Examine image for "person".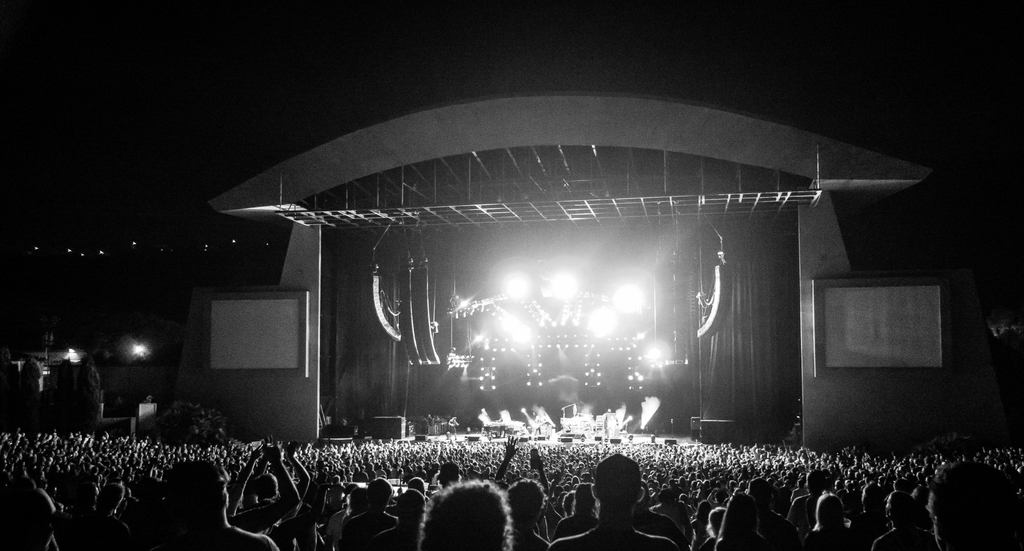
Examination result: (x1=434, y1=411, x2=442, y2=423).
